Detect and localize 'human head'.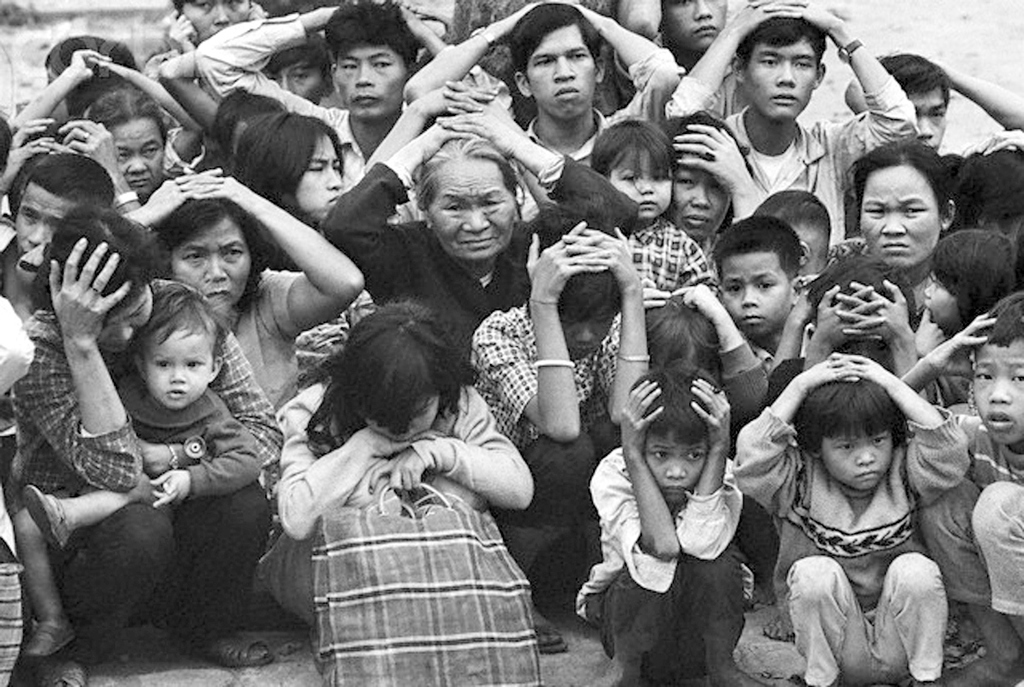
Localized at select_region(526, 214, 625, 361).
